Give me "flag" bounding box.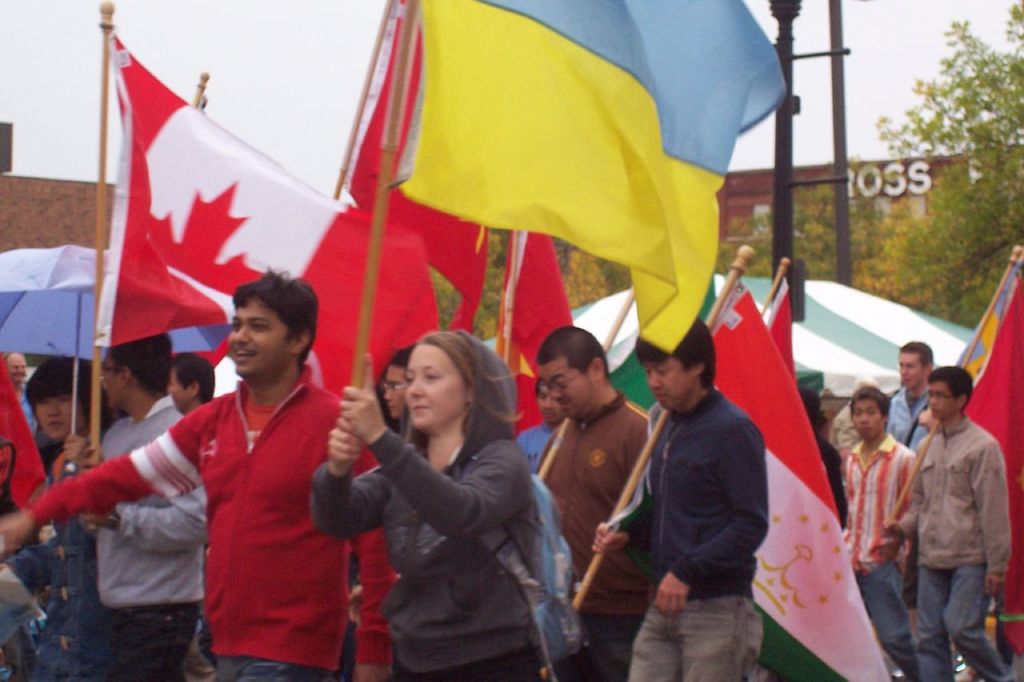
BBox(508, 217, 574, 458).
